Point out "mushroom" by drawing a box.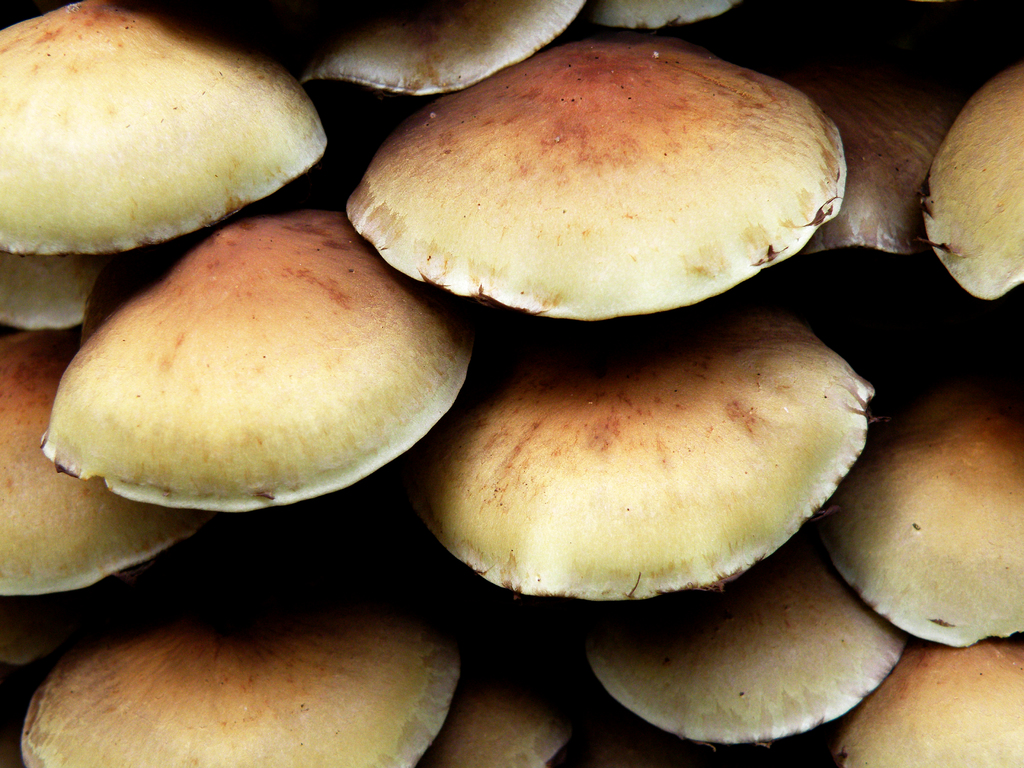
bbox=(579, 0, 732, 36).
